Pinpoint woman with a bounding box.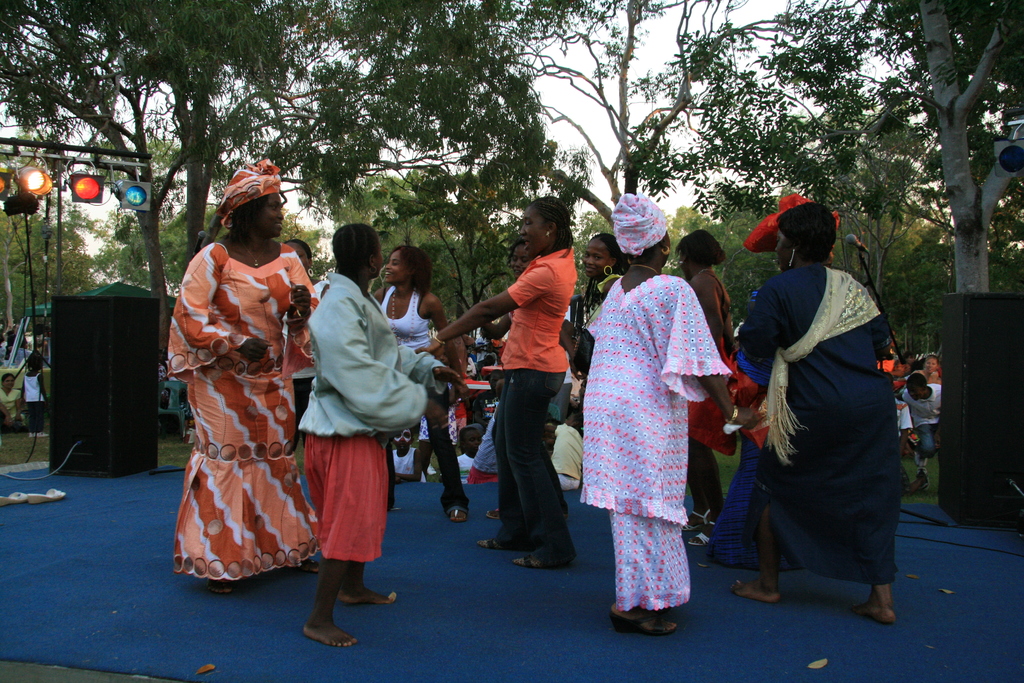
bbox=(577, 231, 635, 321).
